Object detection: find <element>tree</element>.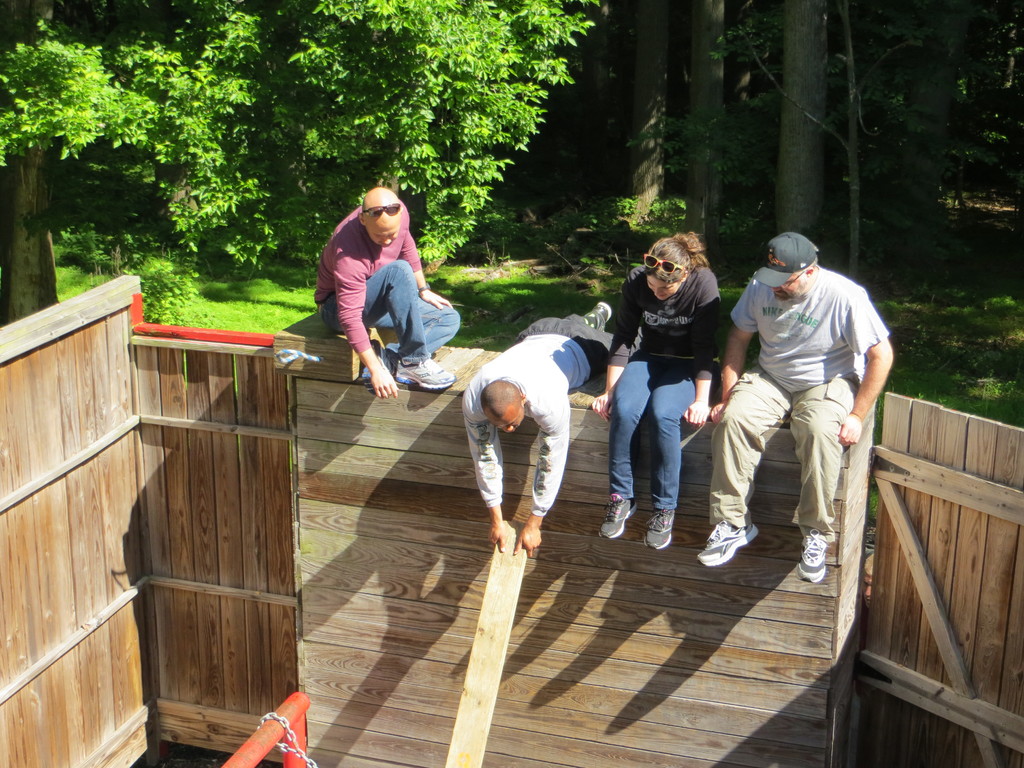
678:0:864:285.
